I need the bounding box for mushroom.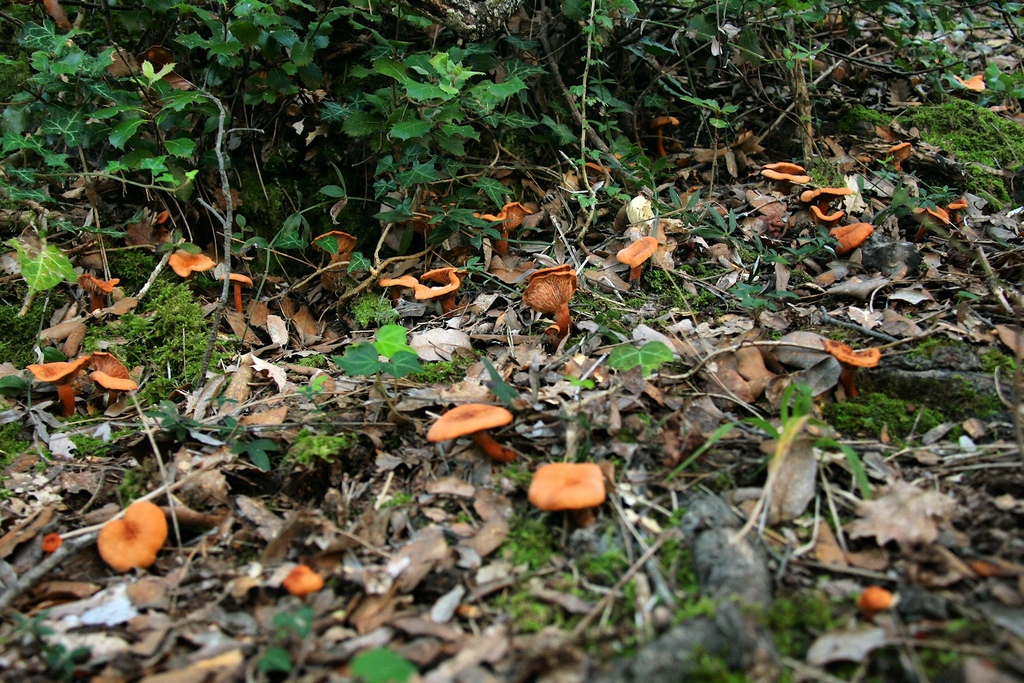
Here it is: x1=220, y1=274, x2=253, y2=322.
